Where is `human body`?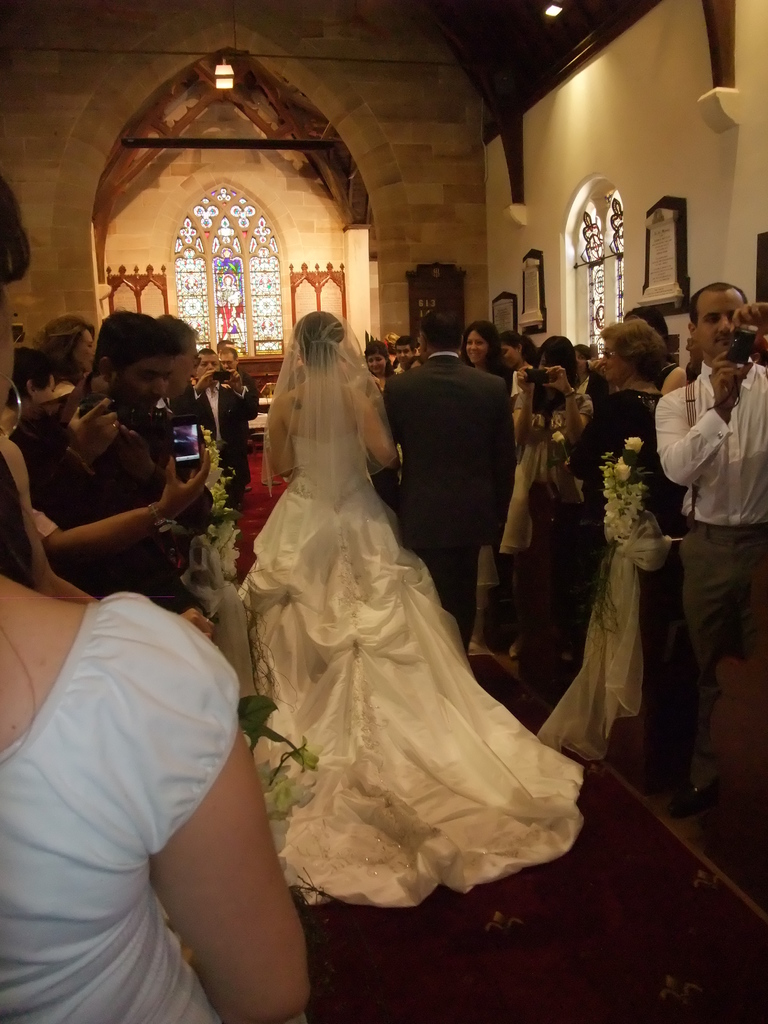
(663, 356, 767, 798).
